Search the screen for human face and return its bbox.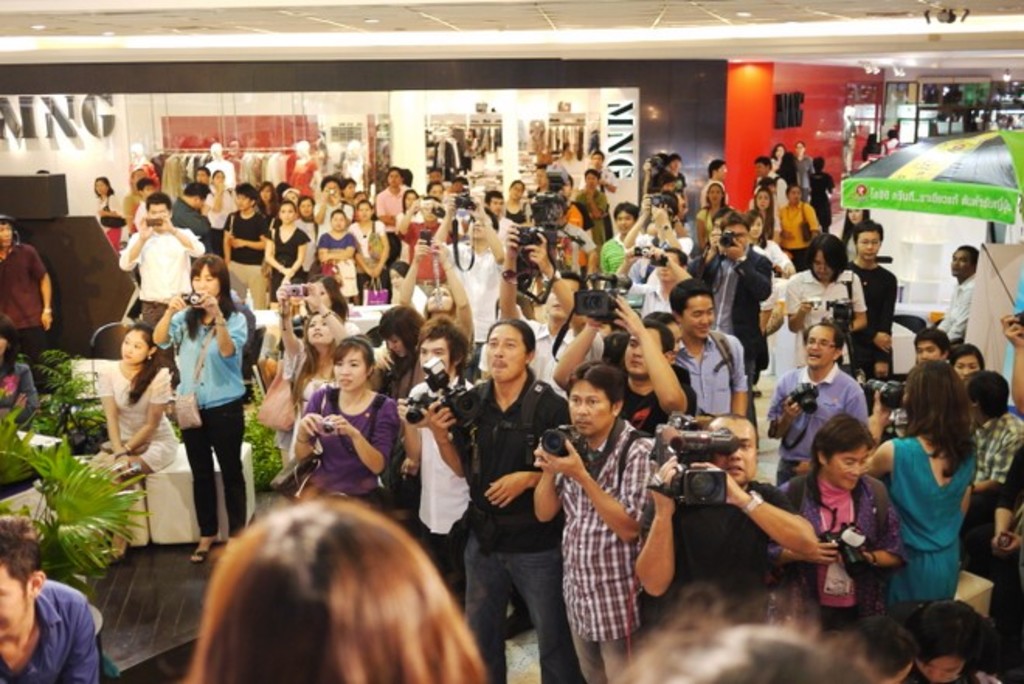
Found: rect(357, 200, 371, 222).
